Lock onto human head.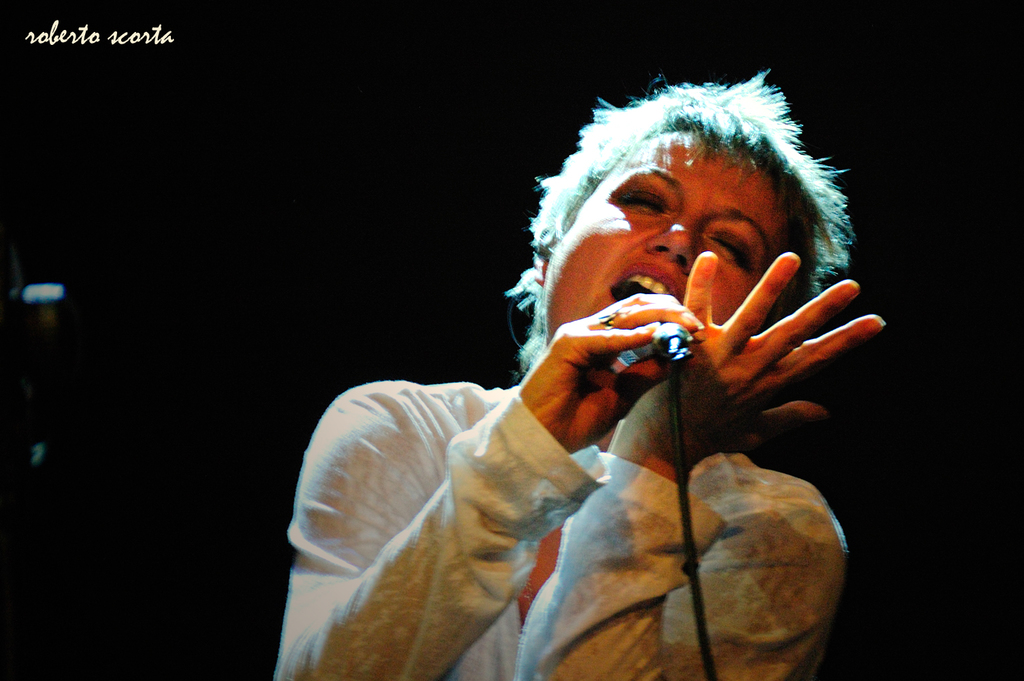
Locked: Rect(514, 95, 861, 362).
